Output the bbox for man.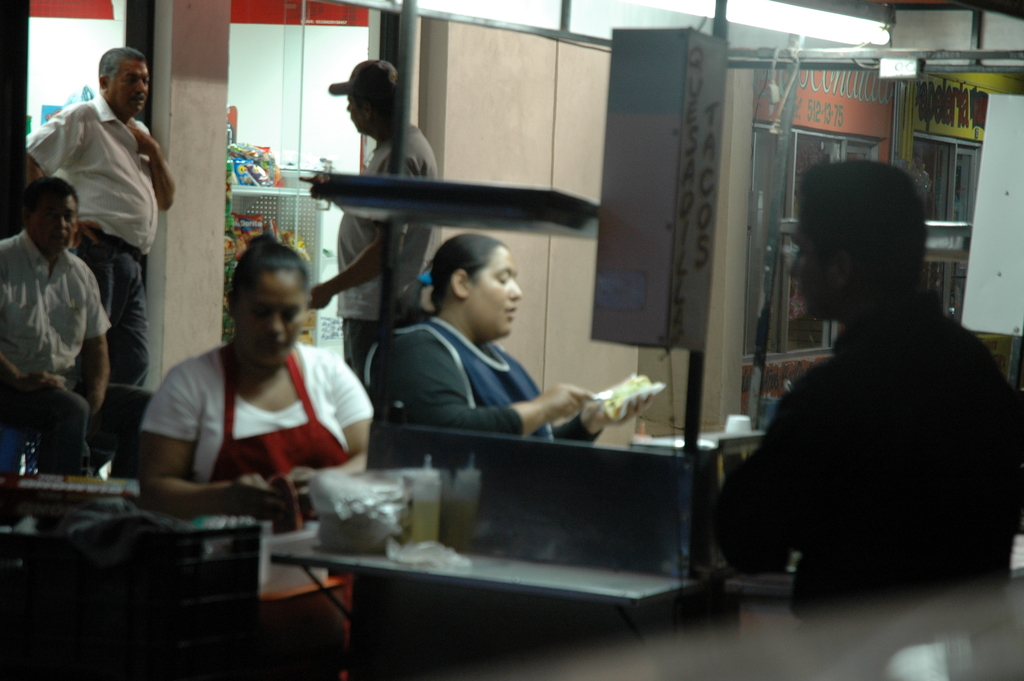
box=[0, 183, 113, 478].
